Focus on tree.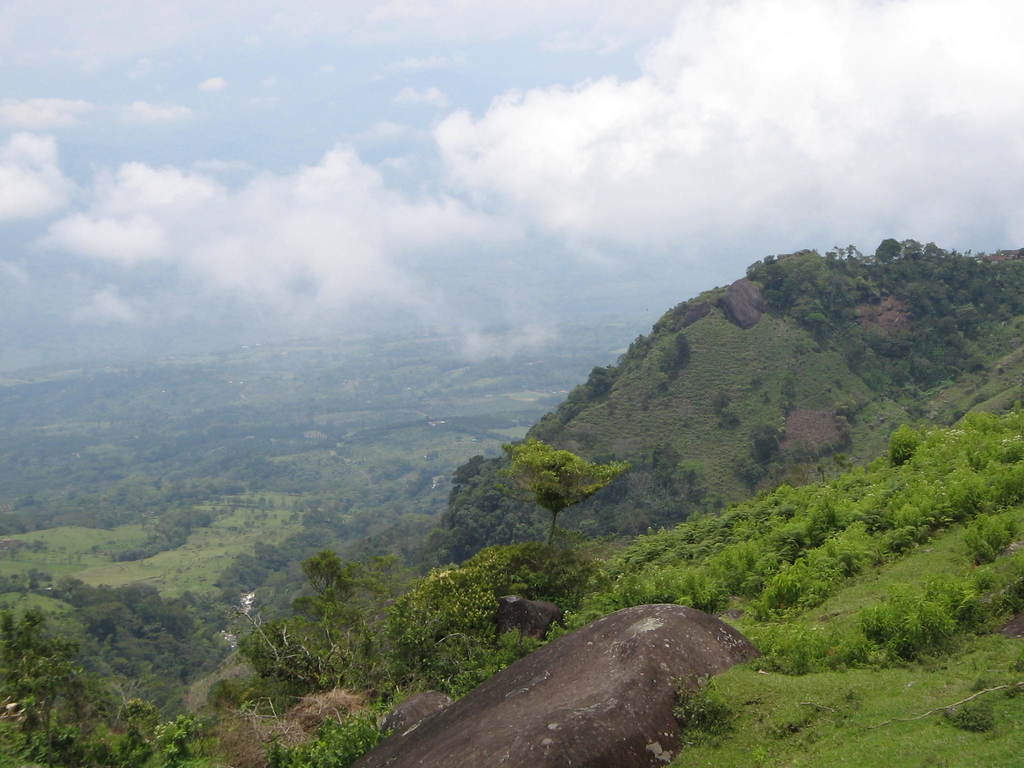
Focused at (503, 438, 620, 550).
